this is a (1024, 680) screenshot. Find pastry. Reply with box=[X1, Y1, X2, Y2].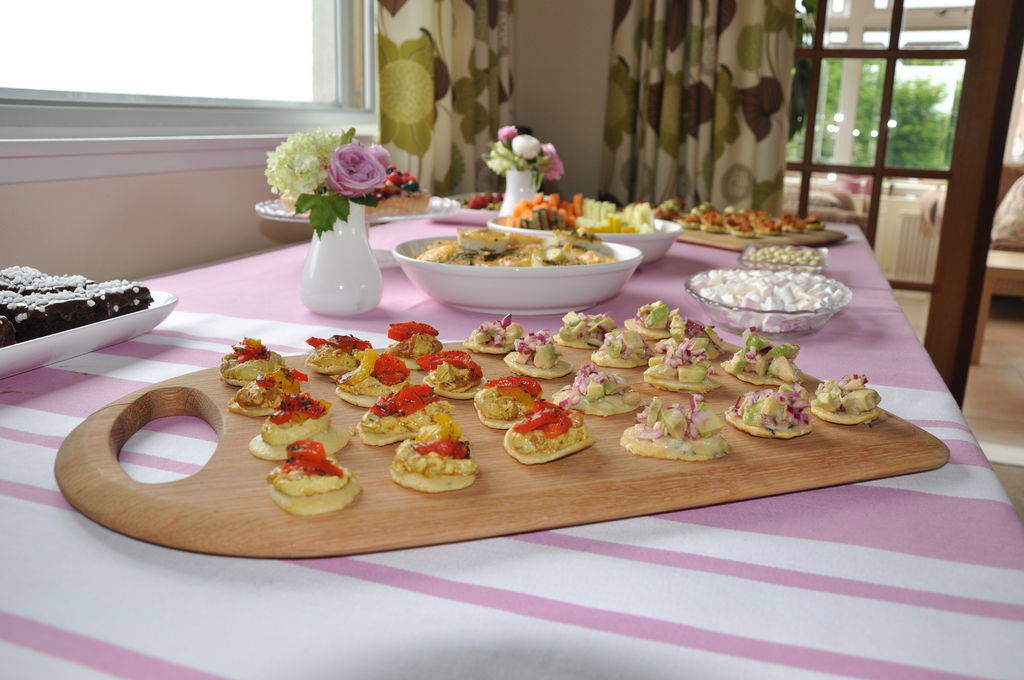
box=[730, 385, 816, 442].
